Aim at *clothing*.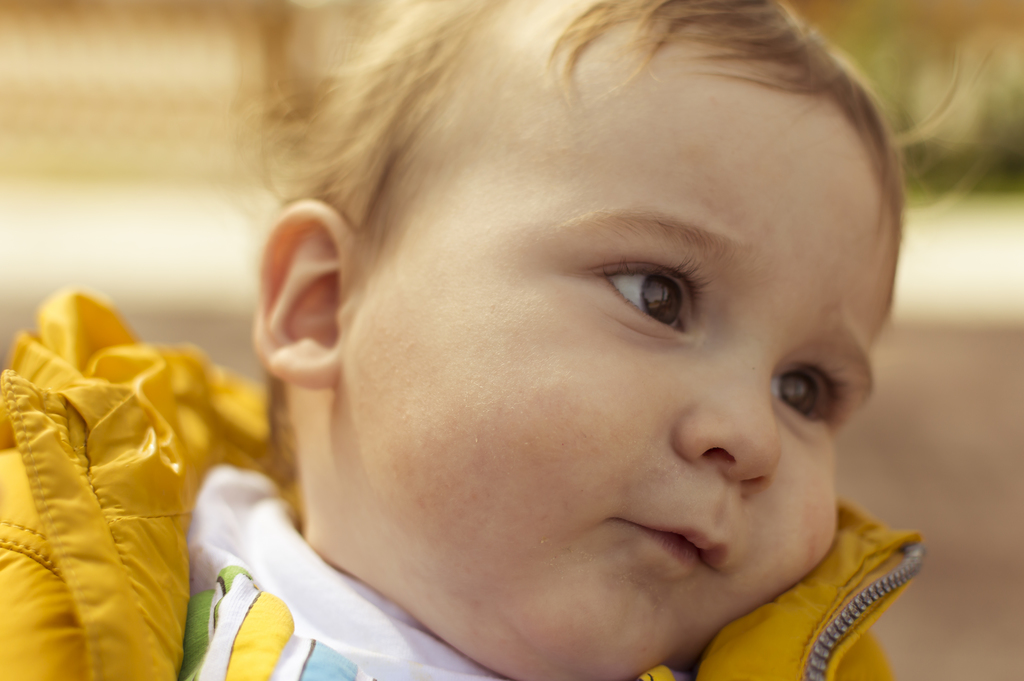
Aimed at {"x1": 0, "y1": 287, "x2": 927, "y2": 680}.
